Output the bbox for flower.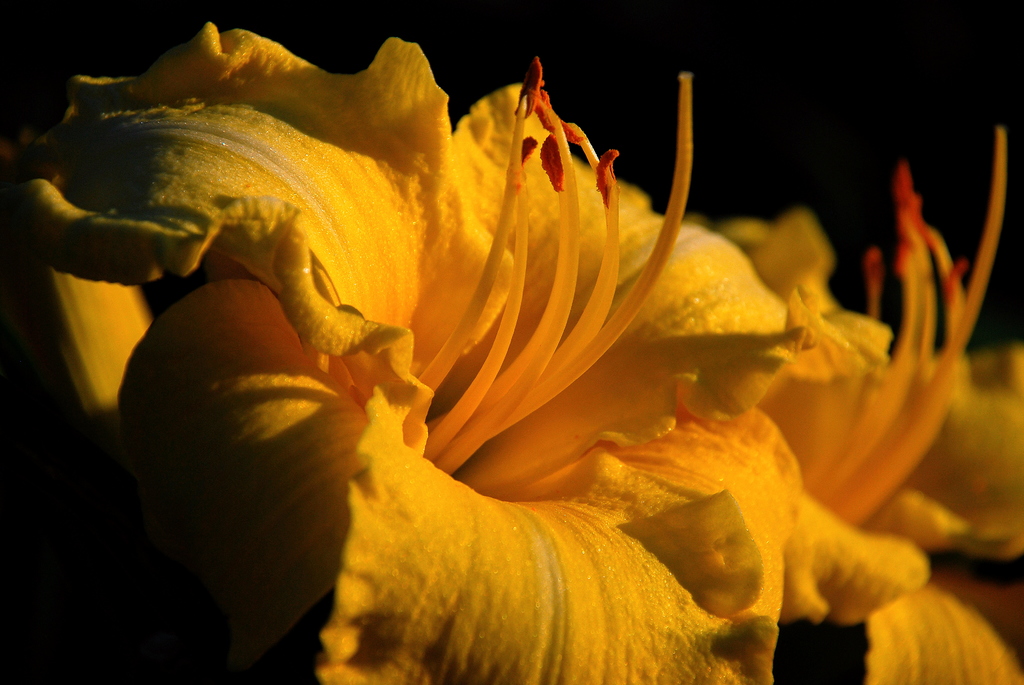
52,35,924,636.
